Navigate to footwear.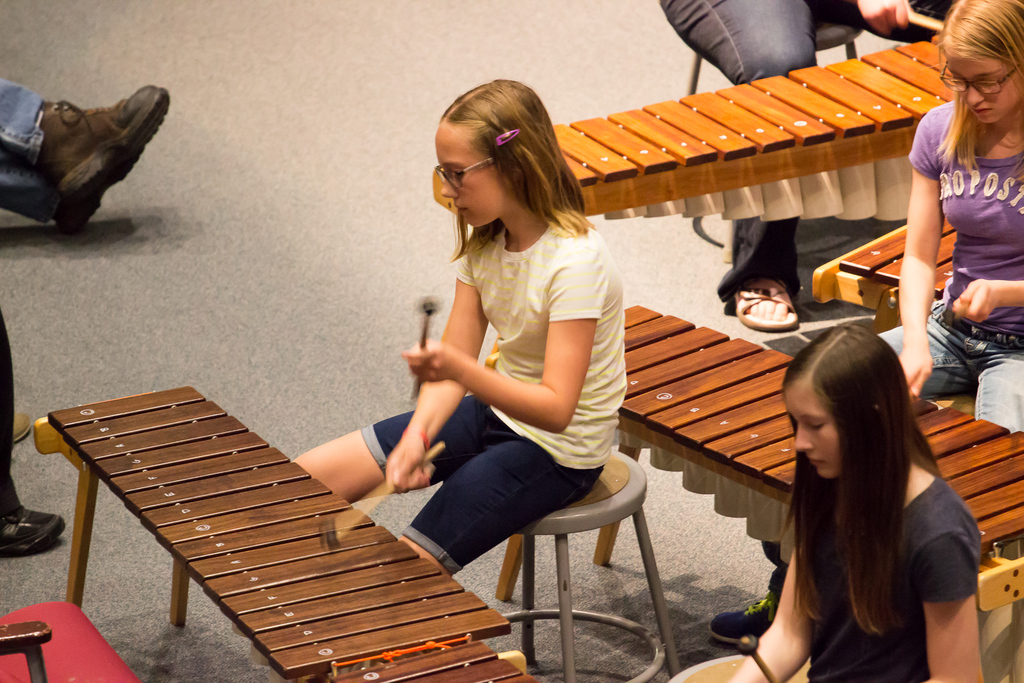
Navigation target: pyautogui.locateOnScreen(0, 502, 66, 551).
